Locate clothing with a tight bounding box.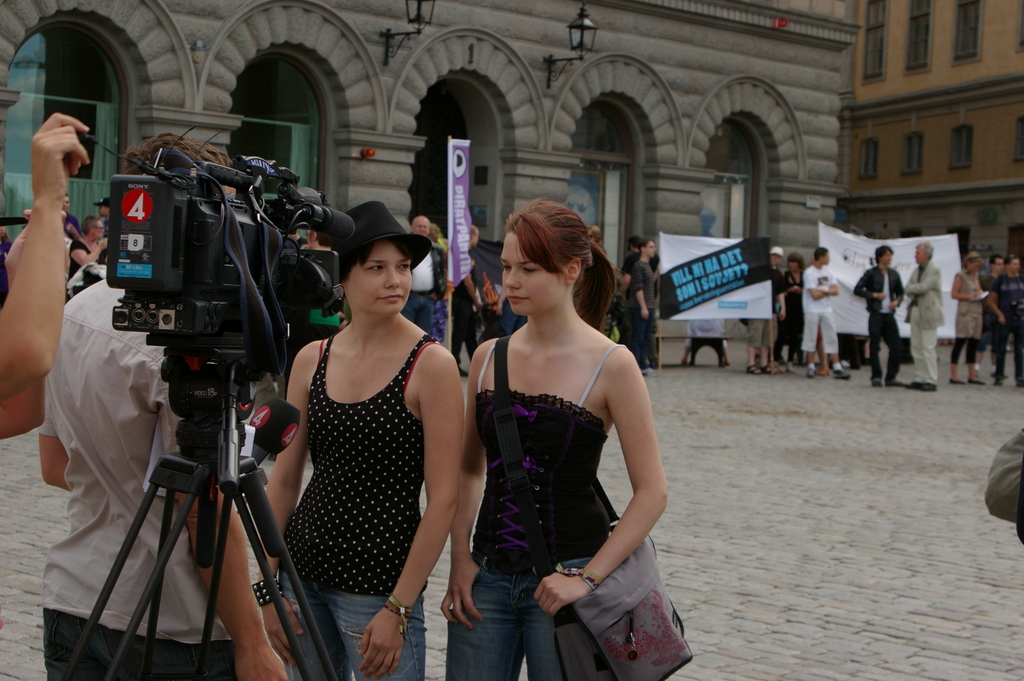
pyautogui.locateOnScreen(453, 261, 481, 370).
